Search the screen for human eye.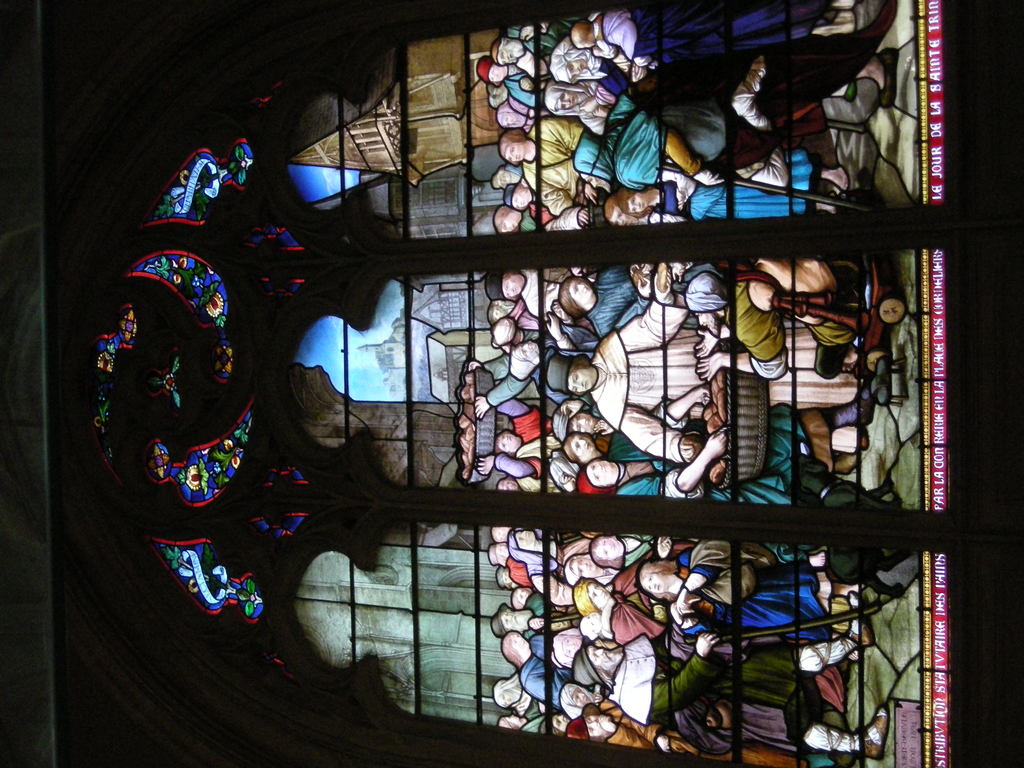
Found at select_region(589, 621, 596, 627).
